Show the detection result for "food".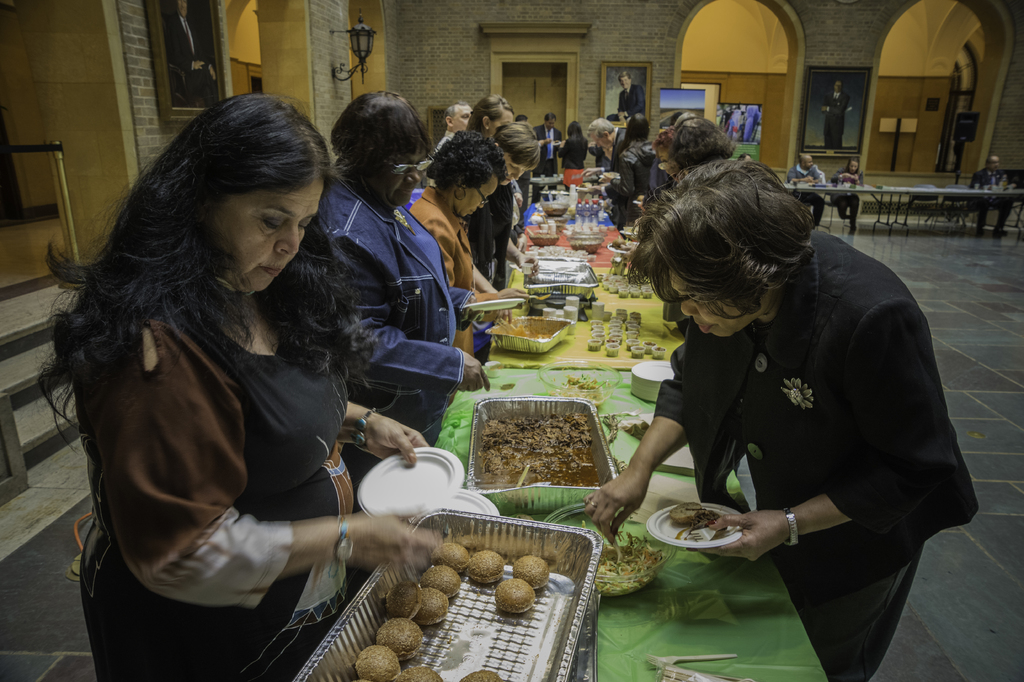
l=691, t=506, r=723, b=530.
